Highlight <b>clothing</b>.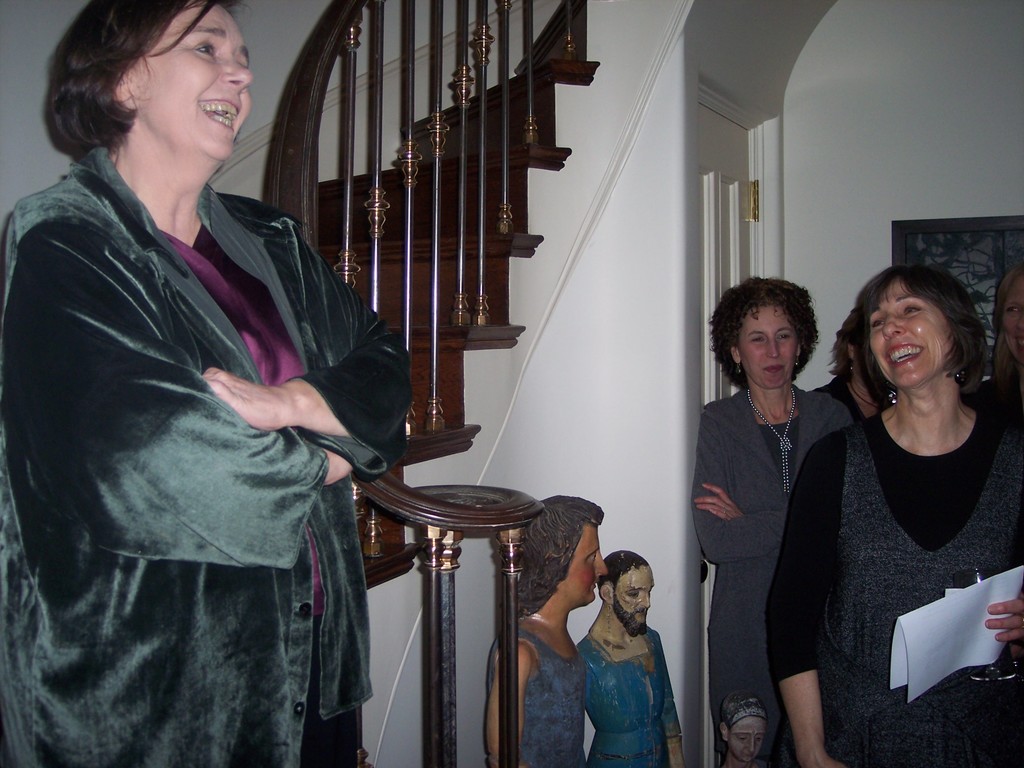
Highlighted region: <bbox>694, 378, 859, 767</bbox>.
